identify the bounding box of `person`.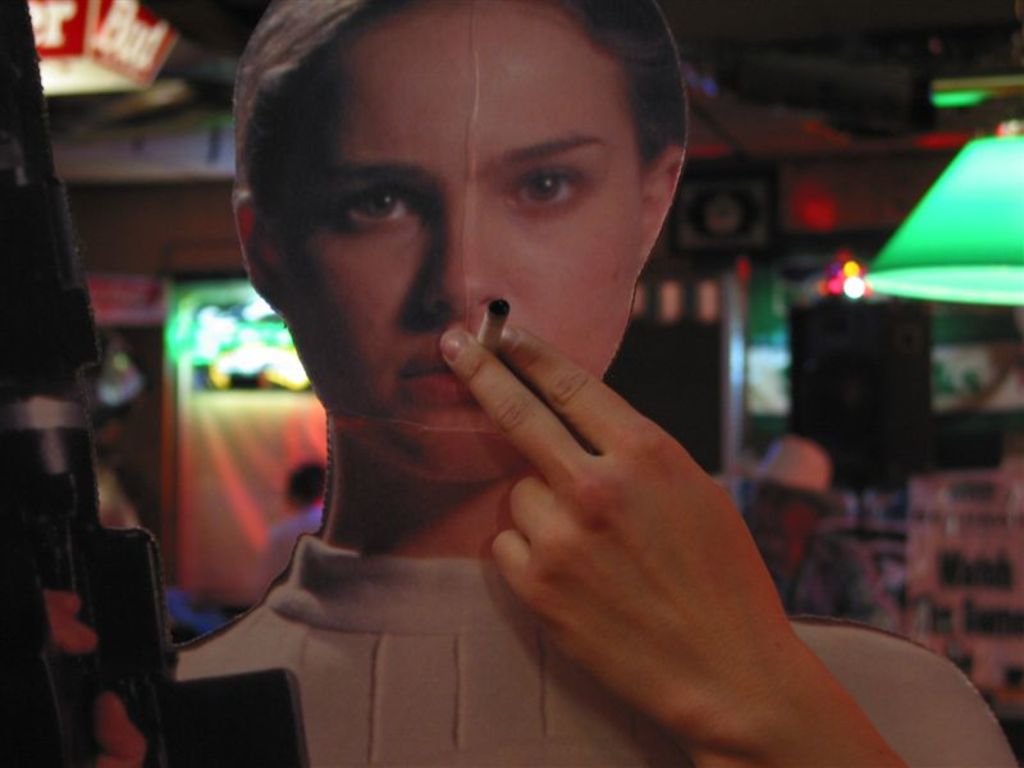
l=187, t=0, r=1023, b=767.
